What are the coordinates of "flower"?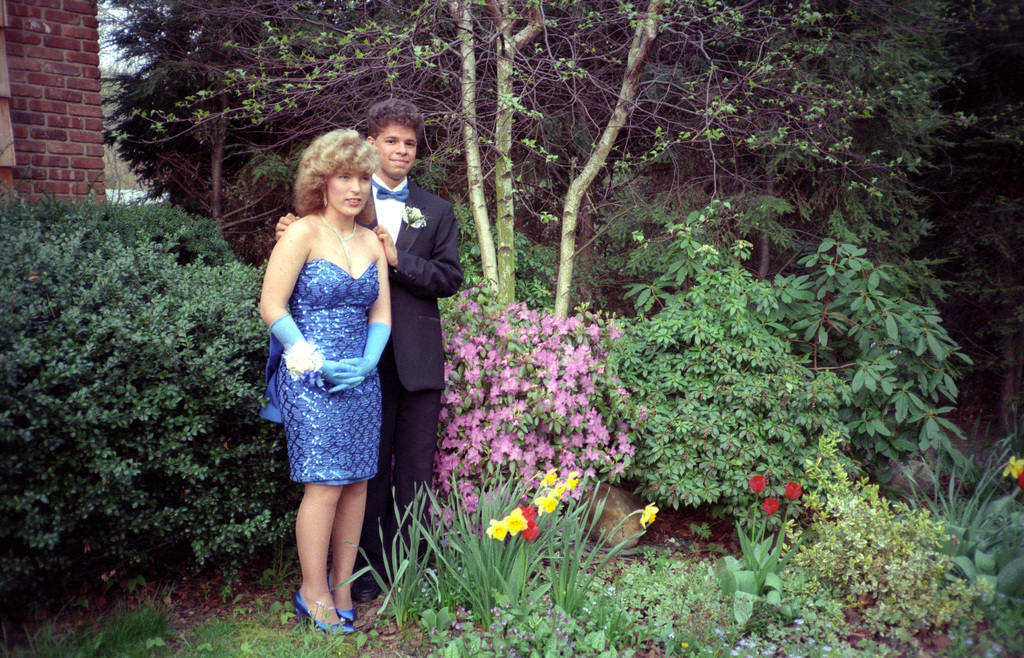
(x1=515, y1=505, x2=540, y2=542).
